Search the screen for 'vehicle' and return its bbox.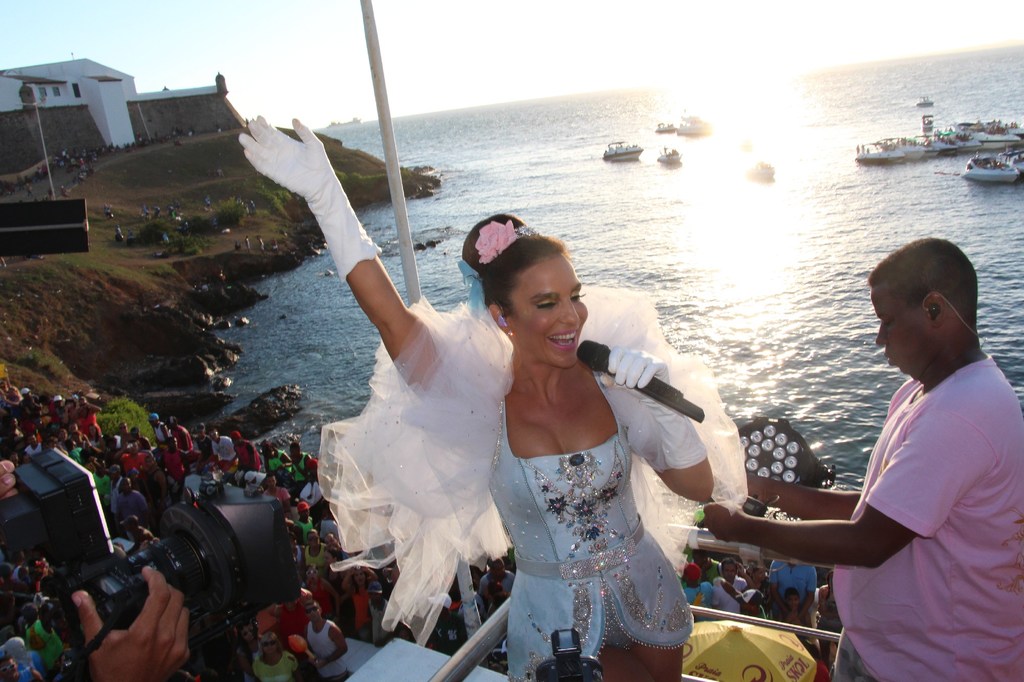
Found: 602, 138, 643, 161.
